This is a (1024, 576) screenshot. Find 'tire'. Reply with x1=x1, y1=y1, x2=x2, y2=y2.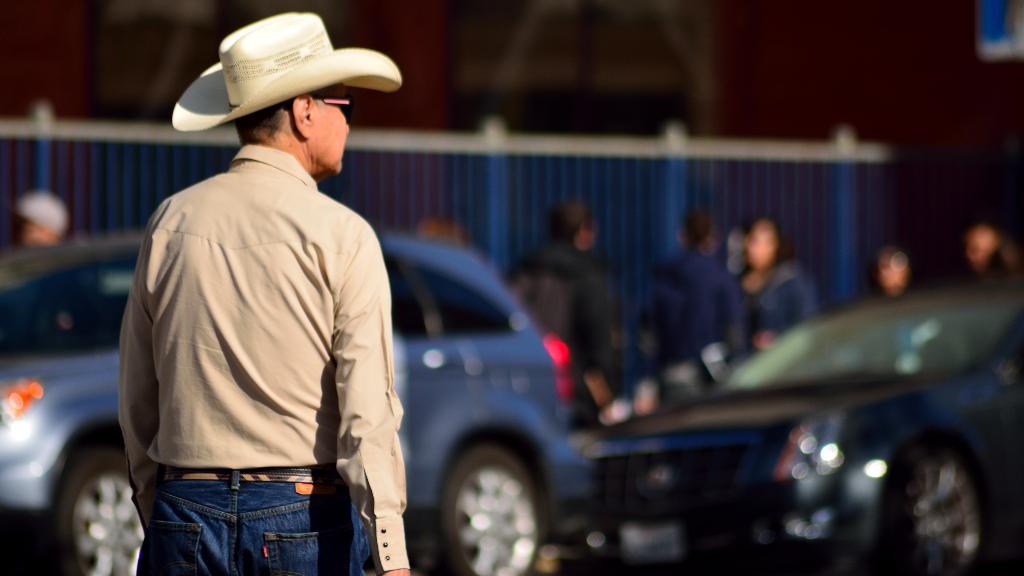
x1=880, y1=412, x2=994, y2=564.
